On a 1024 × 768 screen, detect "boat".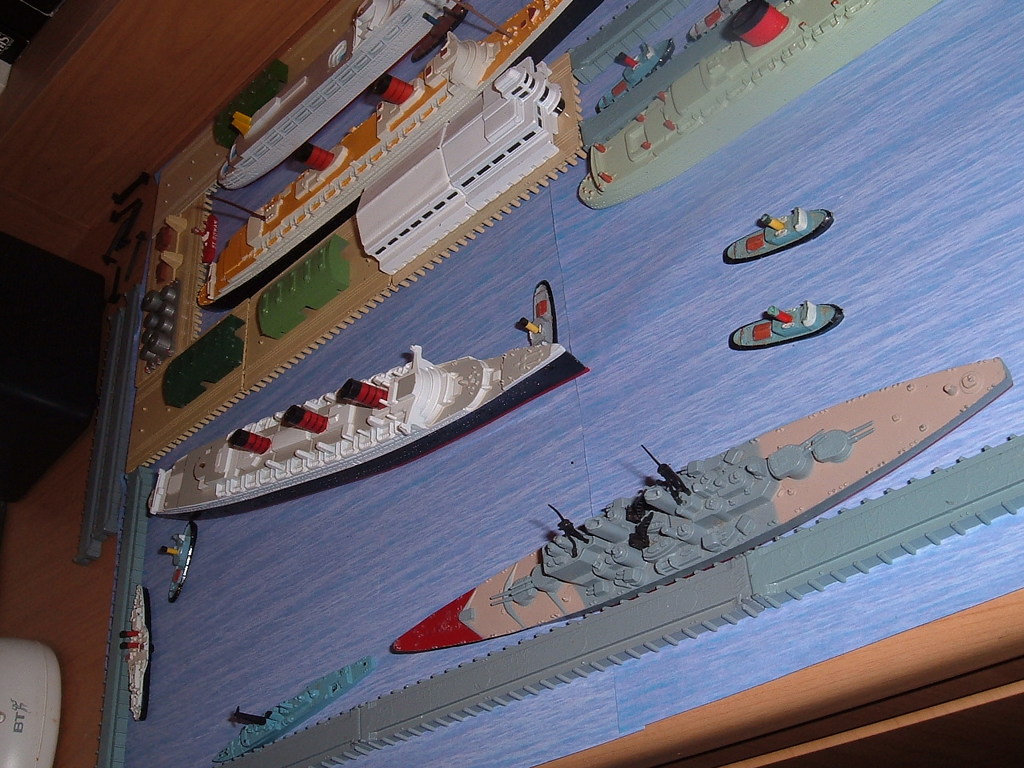
Rect(201, 654, 372, 760).
